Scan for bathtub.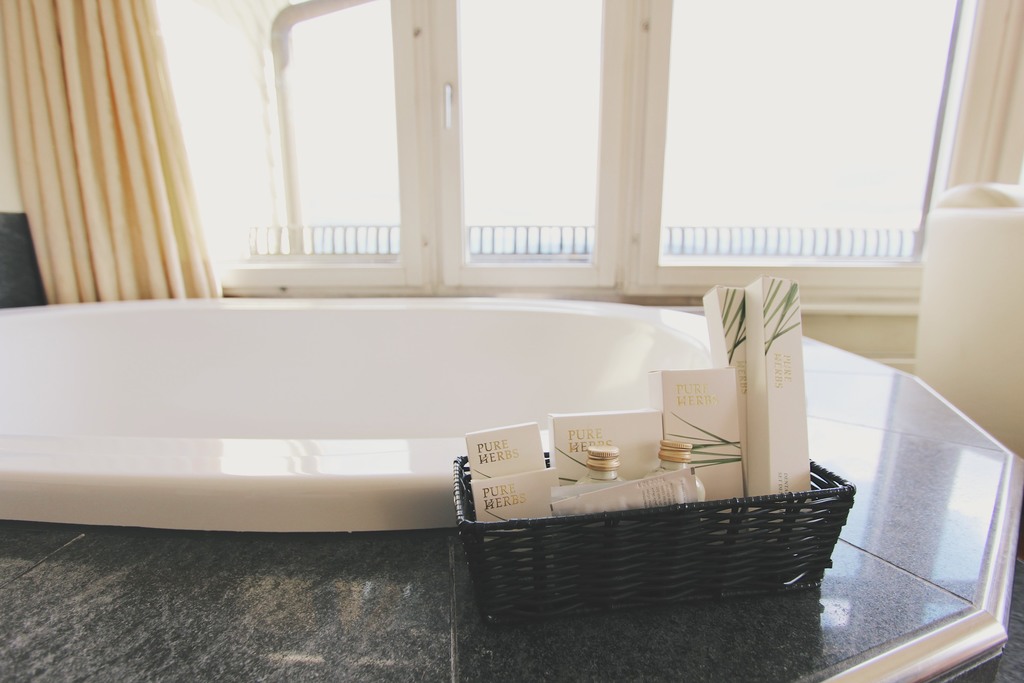
Scan result: BBox(0, 297, 712, 531).
